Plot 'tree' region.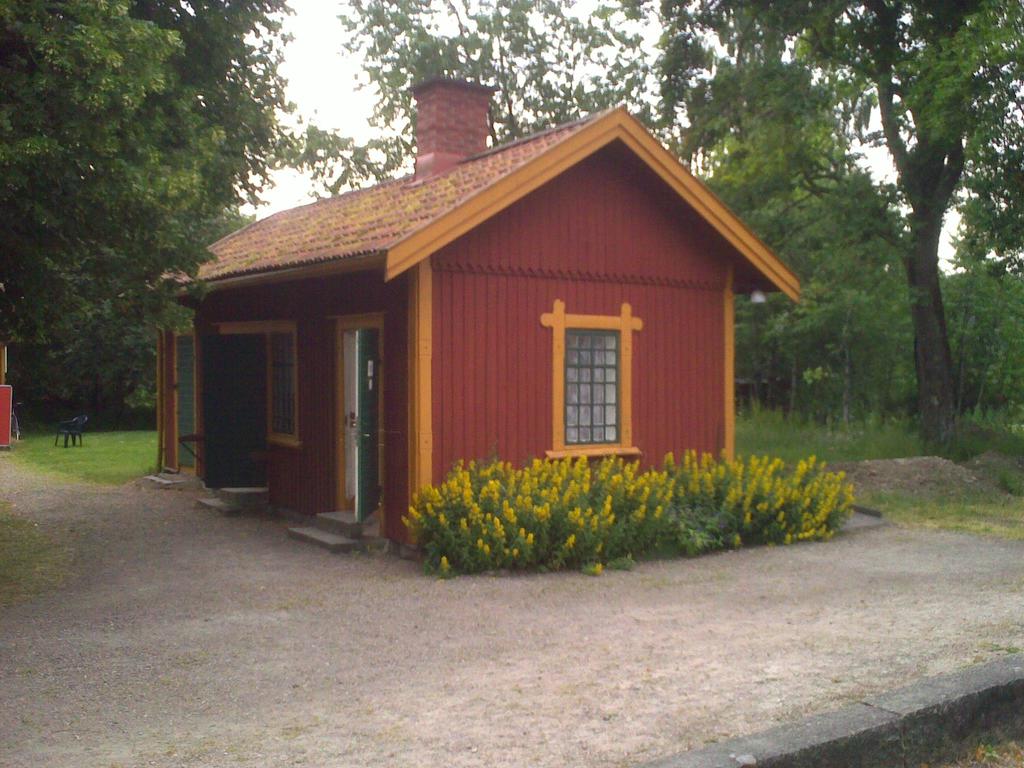
Plotted at 705, 109, 908, 419.
